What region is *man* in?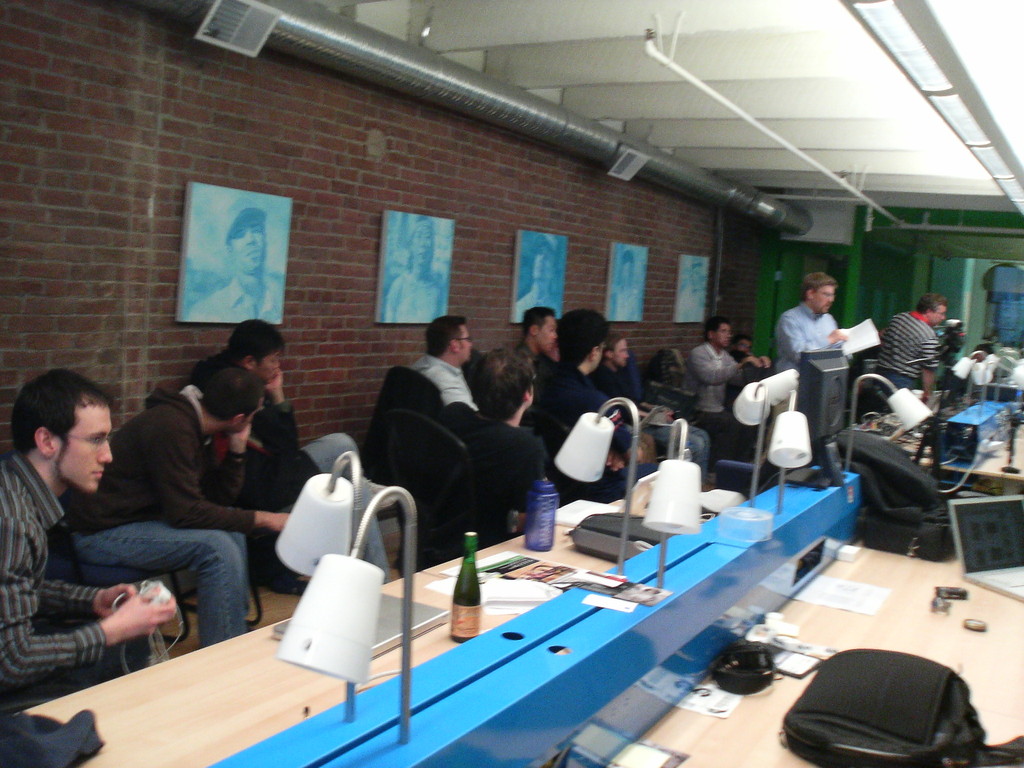
(left=189, top=198, right=285, bottom=323).
